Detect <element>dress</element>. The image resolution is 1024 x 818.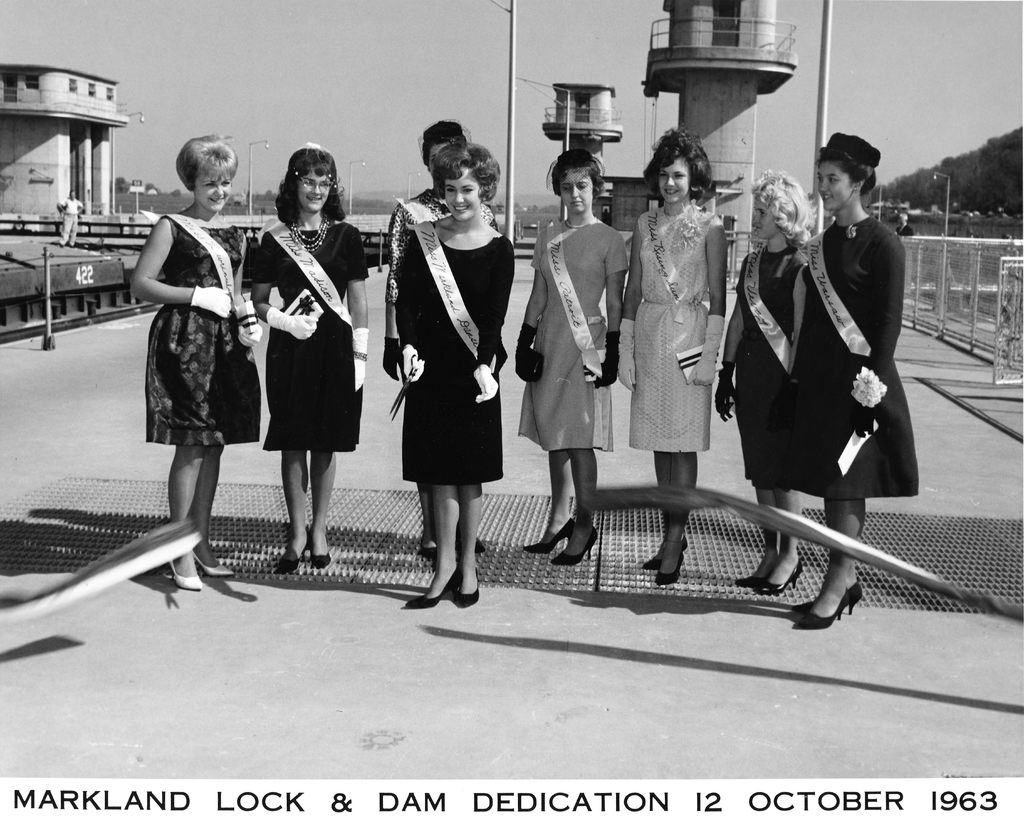
x1=732 y1=245 x2=811 y2=484.
